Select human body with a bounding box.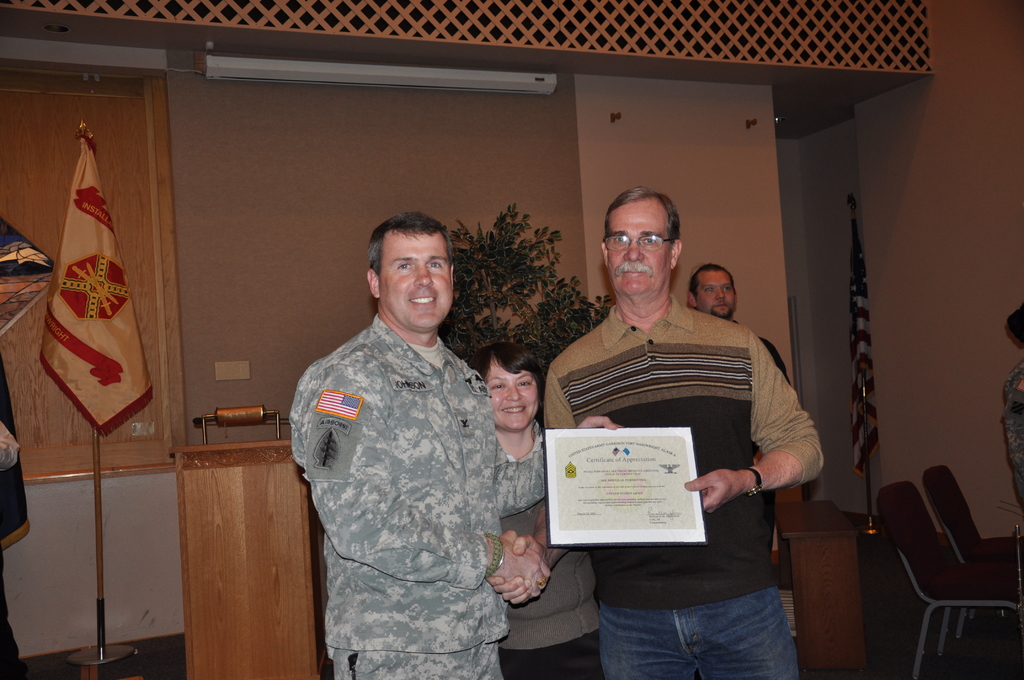
(997, 363, 1023, 515).
